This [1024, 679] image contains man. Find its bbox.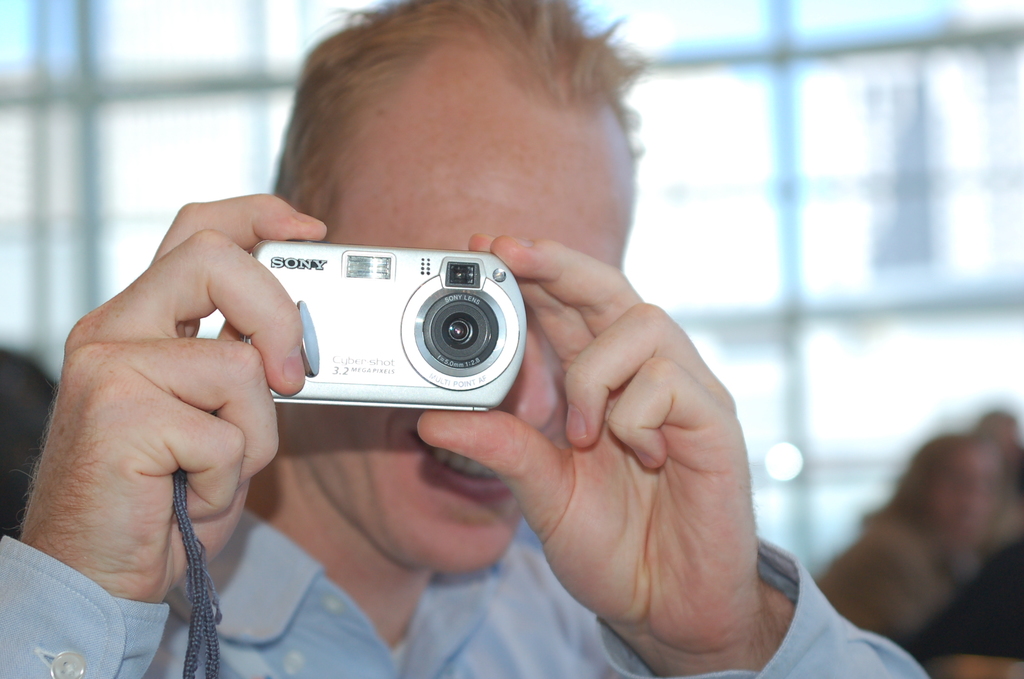
33,92,935,655.
